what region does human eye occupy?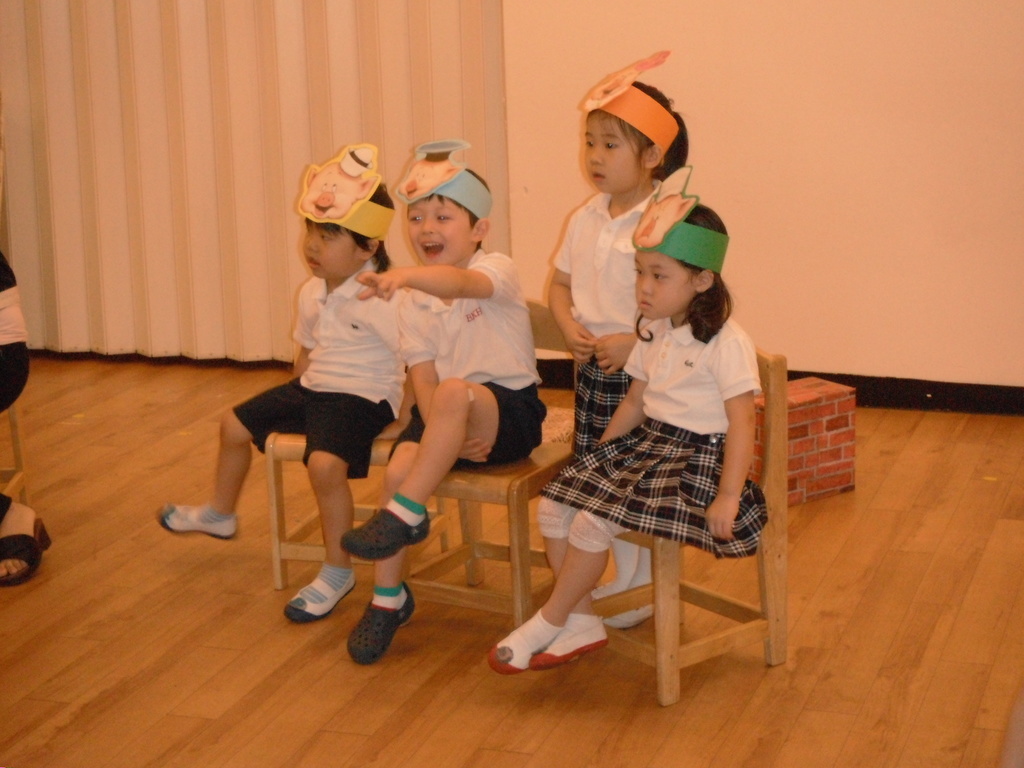
407 212 424 226.
